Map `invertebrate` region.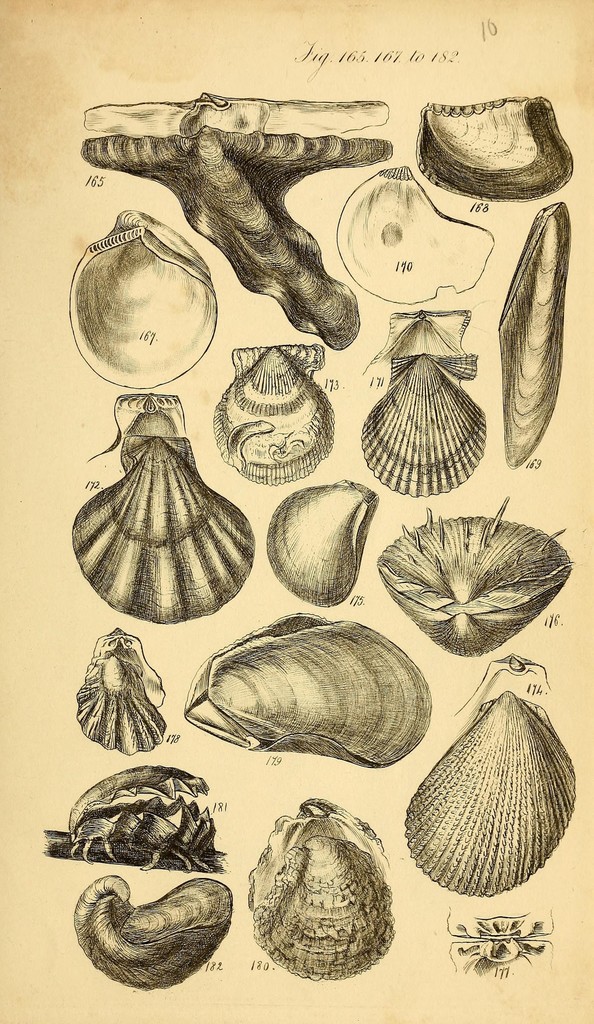
Mapped to select_region(79, 85, 399, 346).
